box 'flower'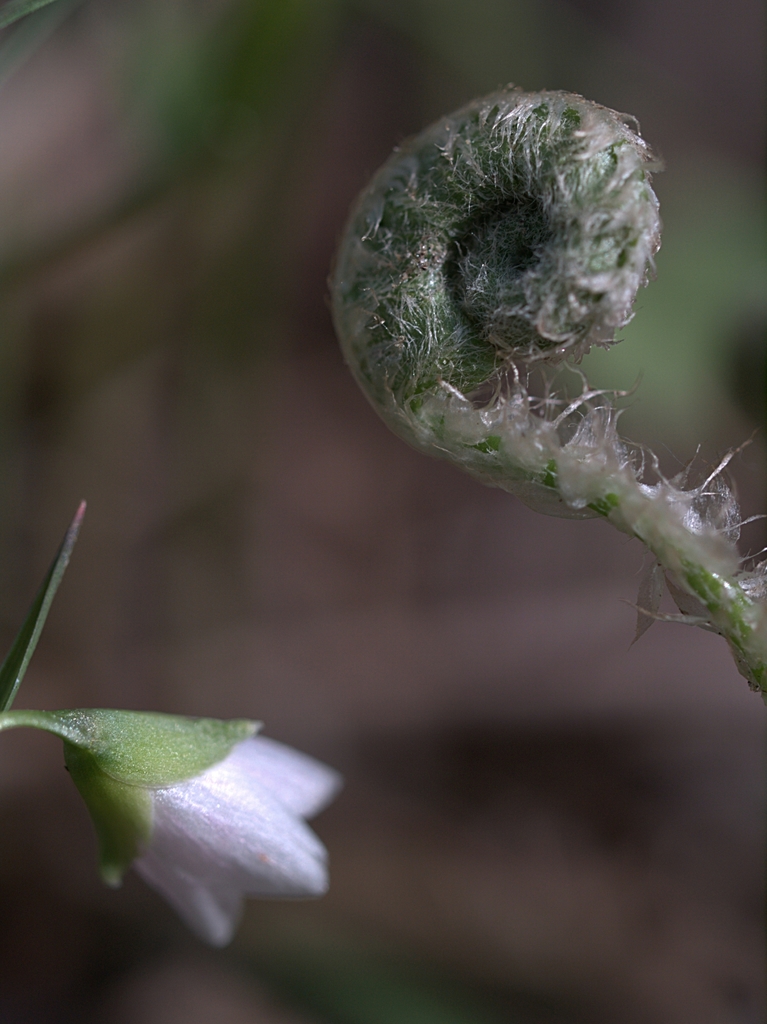
detection(33, 728, 359, 951)
